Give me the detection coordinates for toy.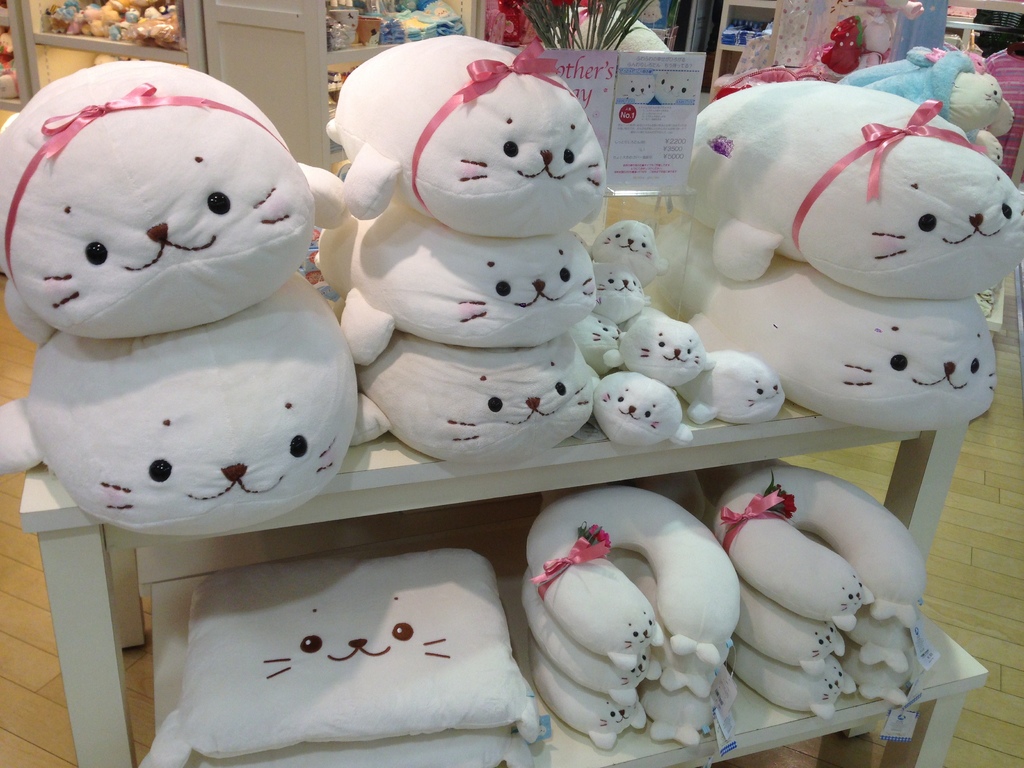
locate(578, 312, 636, 378).
